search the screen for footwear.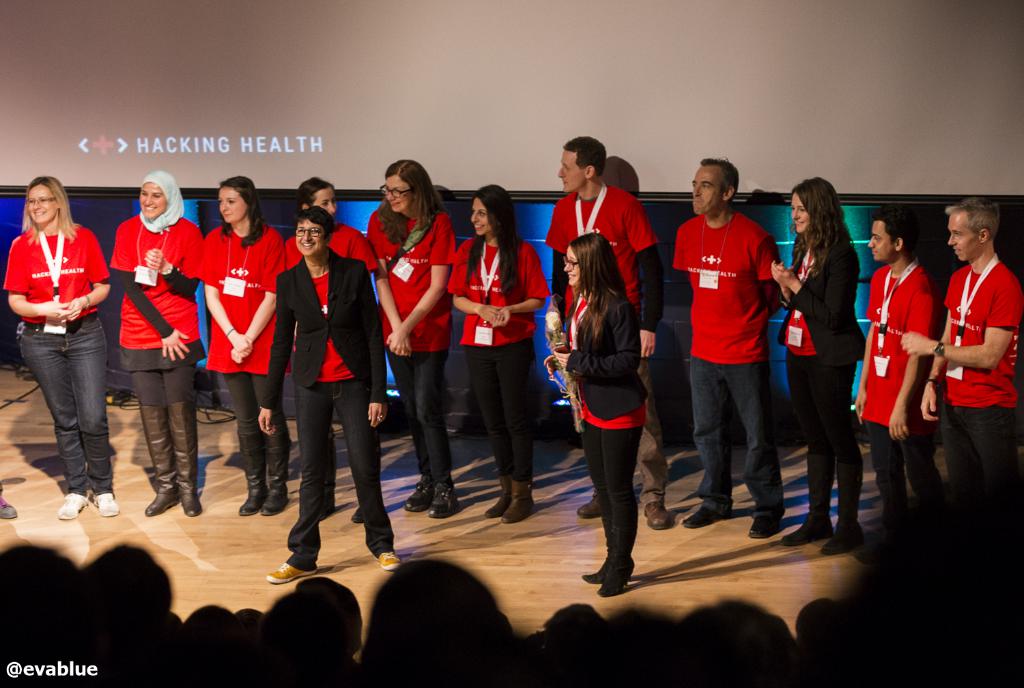
Found at [0,489,23,520].
